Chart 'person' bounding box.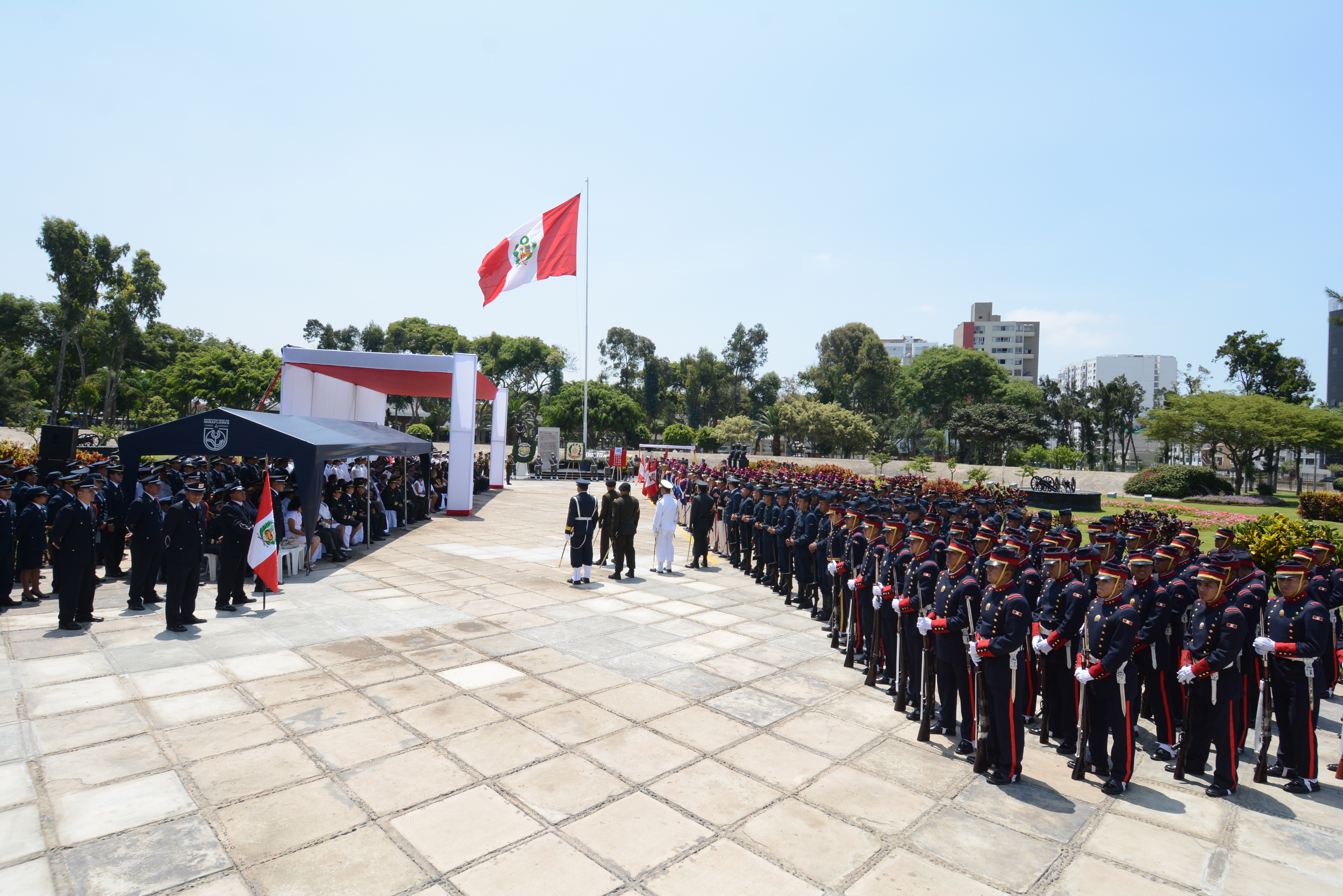
Charted: rect(4, 139, 12, 150).
